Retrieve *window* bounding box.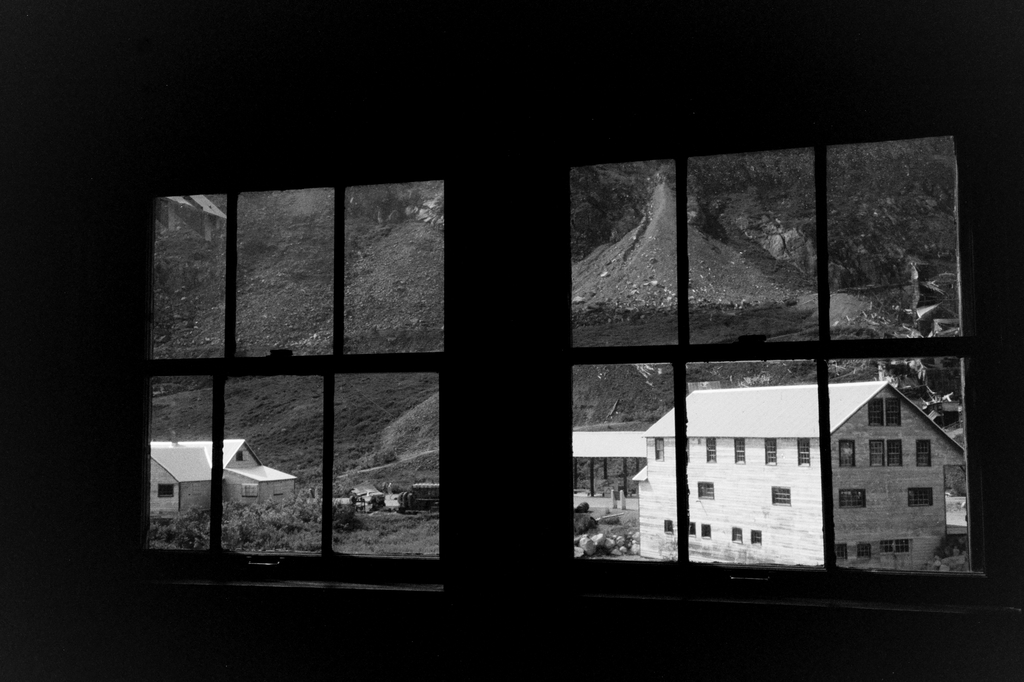
Bounding box: <bbox>794, 438, 808, 466</bbox>.
